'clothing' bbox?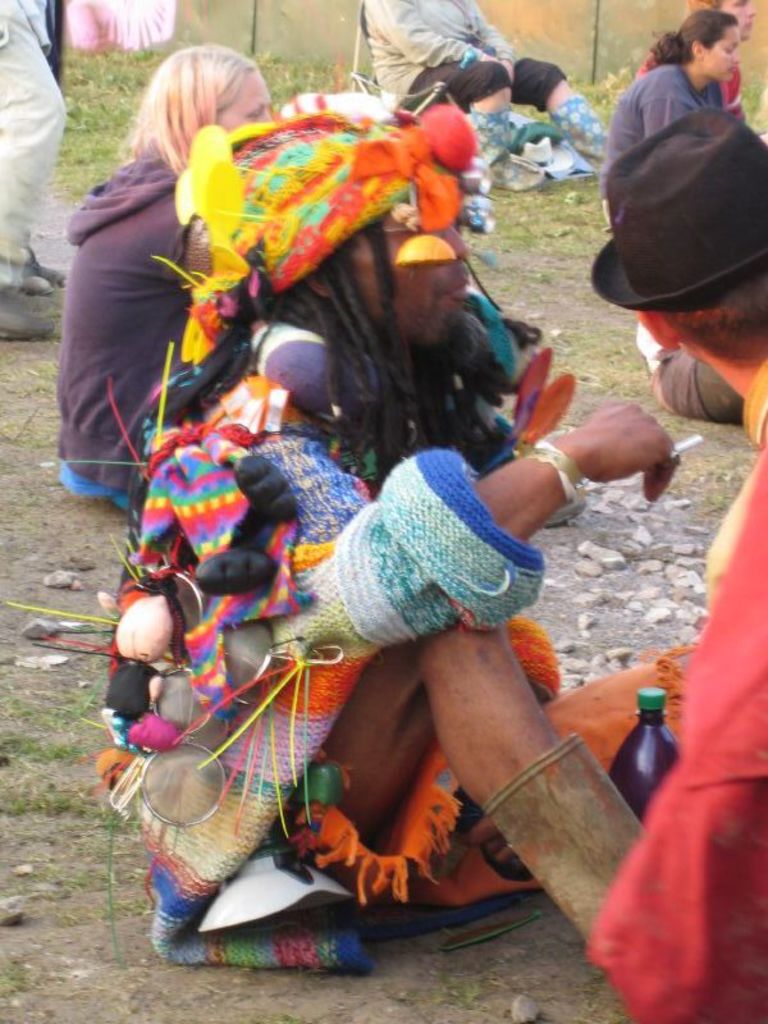
locate(607, 415, 767, 1023)
